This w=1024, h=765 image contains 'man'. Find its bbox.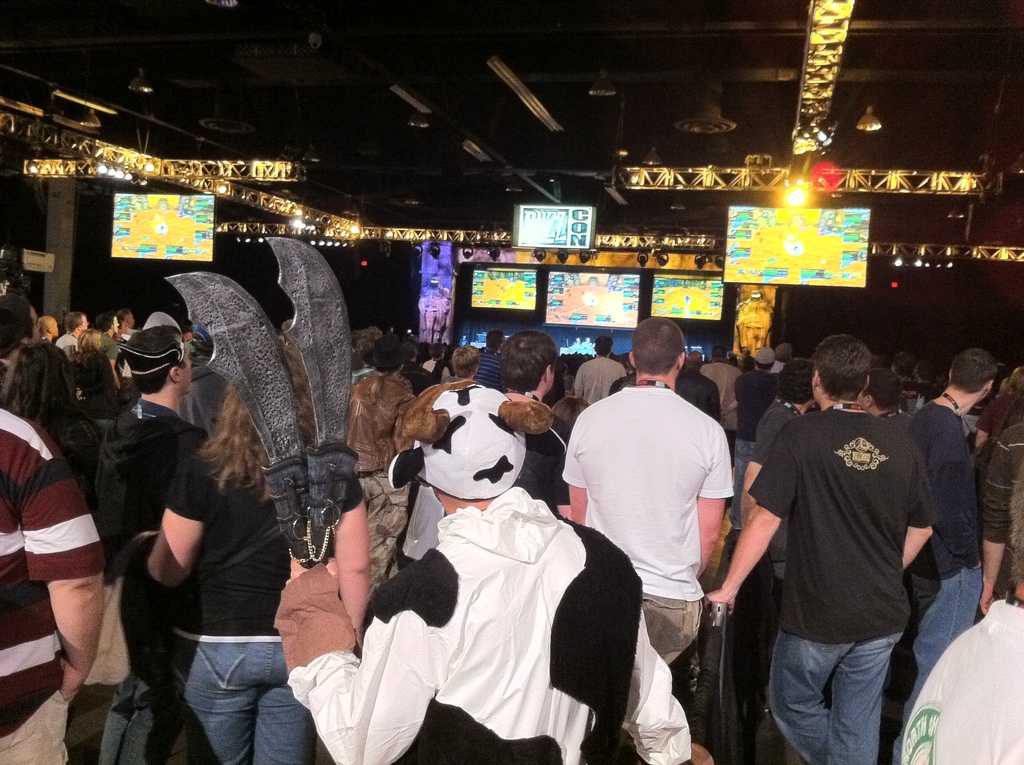
x1=771 y1=338 x2=792 y2=373.
